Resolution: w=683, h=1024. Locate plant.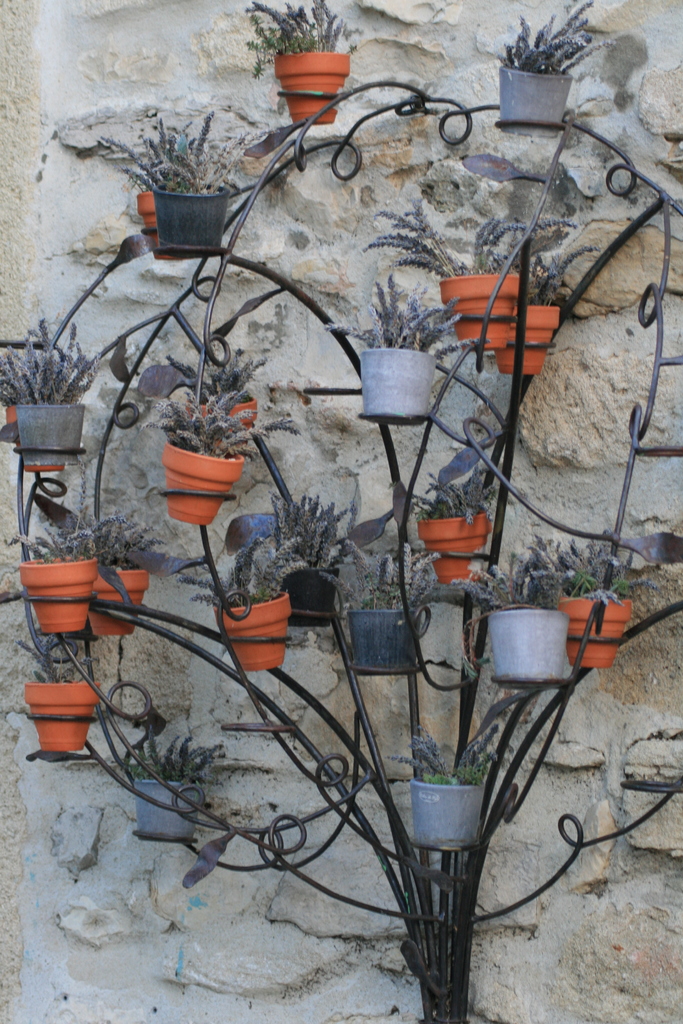
255, 0, 361, 84.
